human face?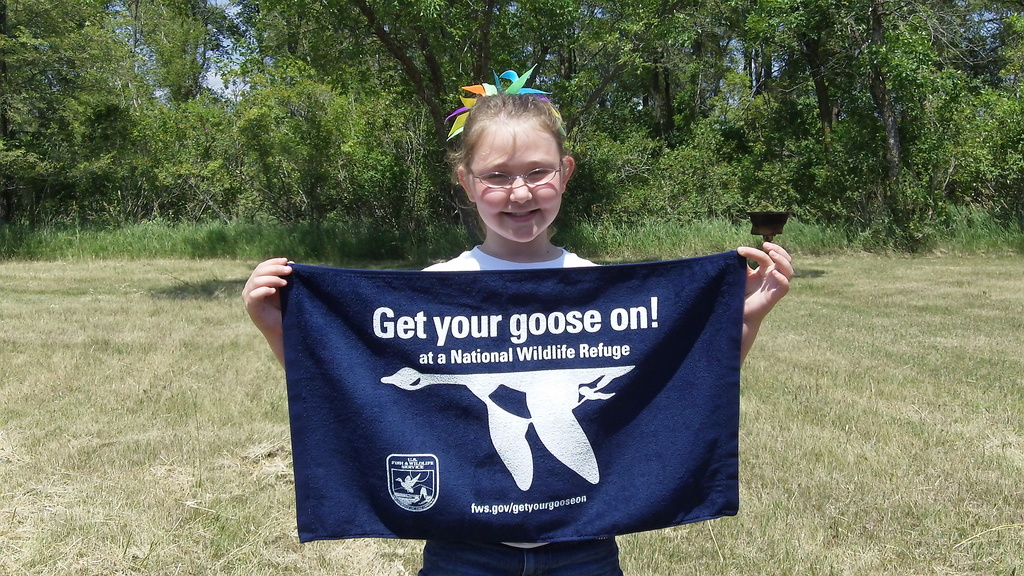
detection(472, 124, 566, 244)
